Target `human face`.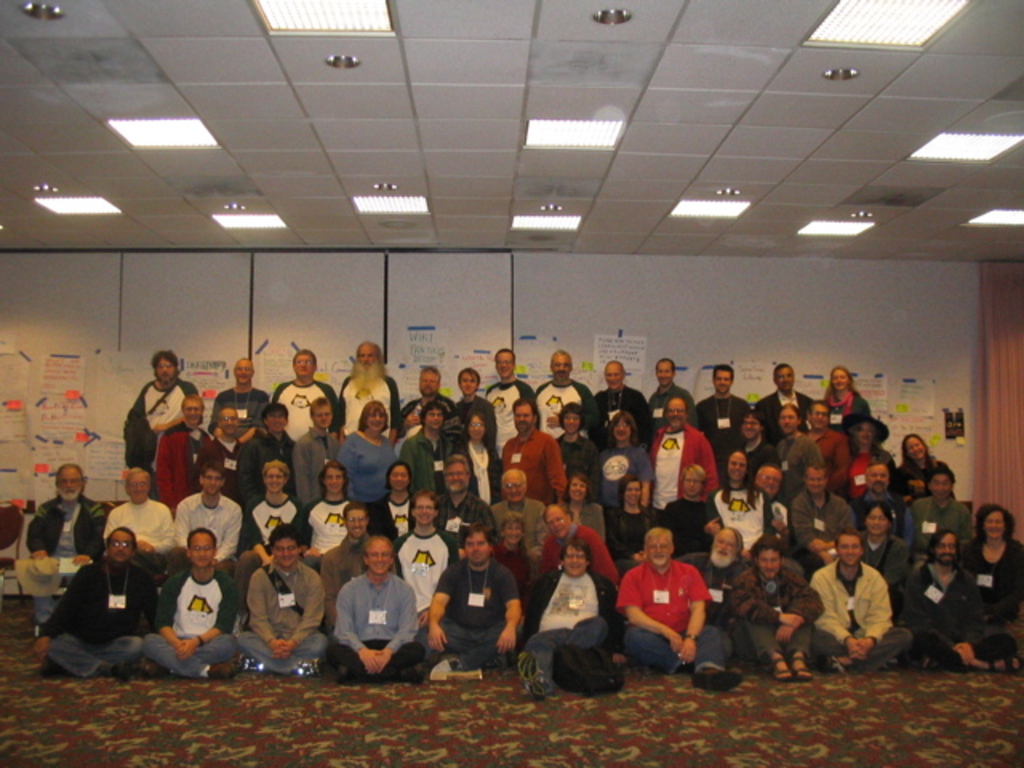
Target region: 909,437,923,459.
